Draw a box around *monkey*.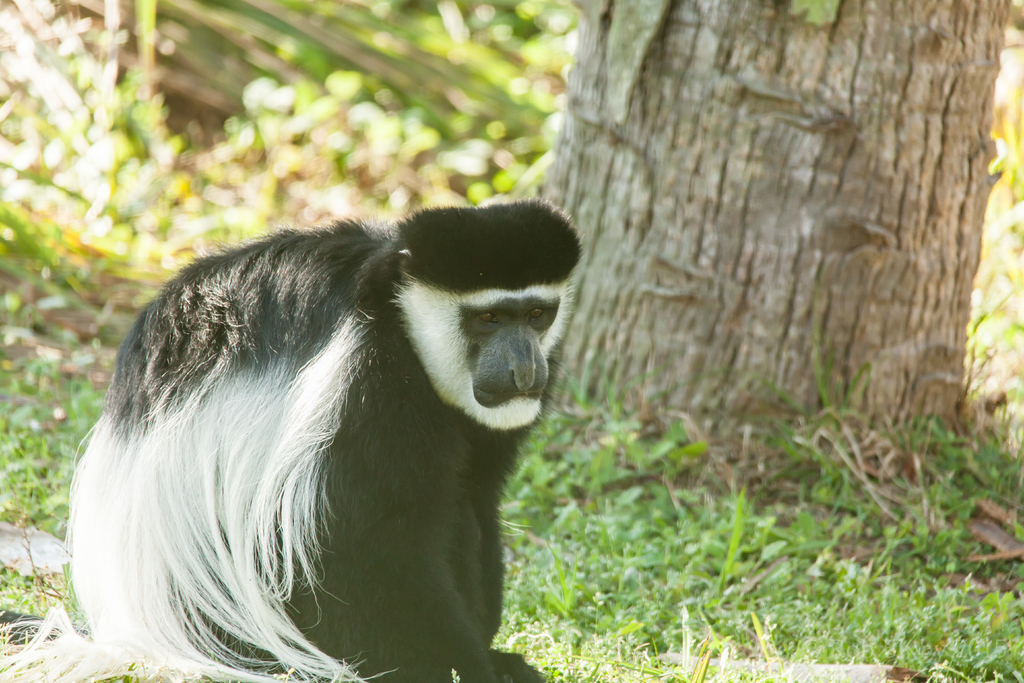
detection(61, 187, 630, 682).
